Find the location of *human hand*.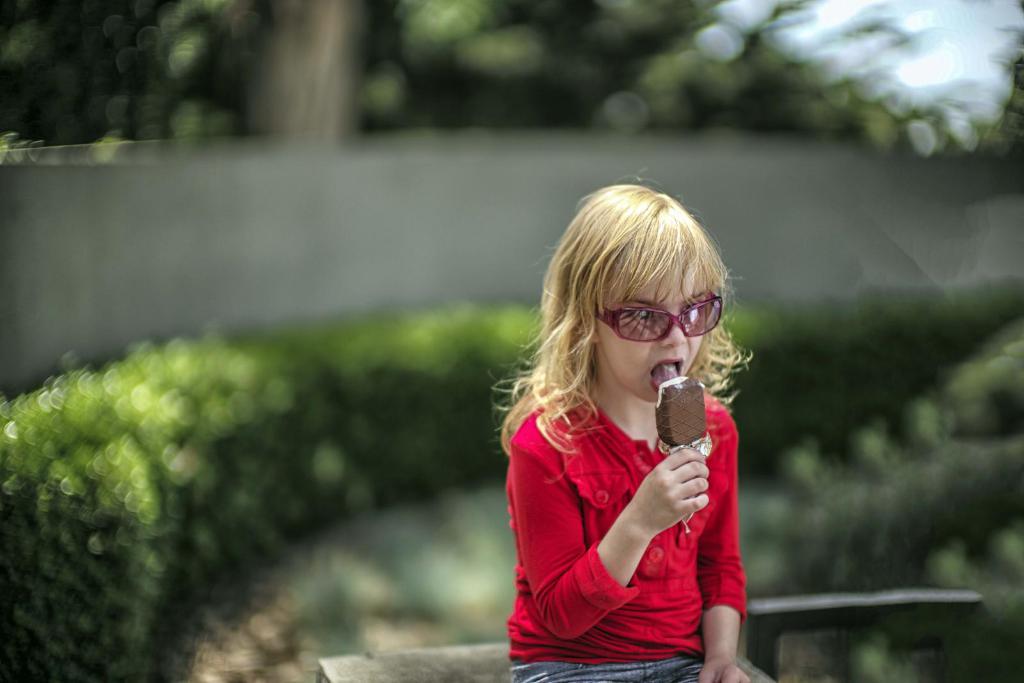
Location: select_region(643, 446, 719, 545).
